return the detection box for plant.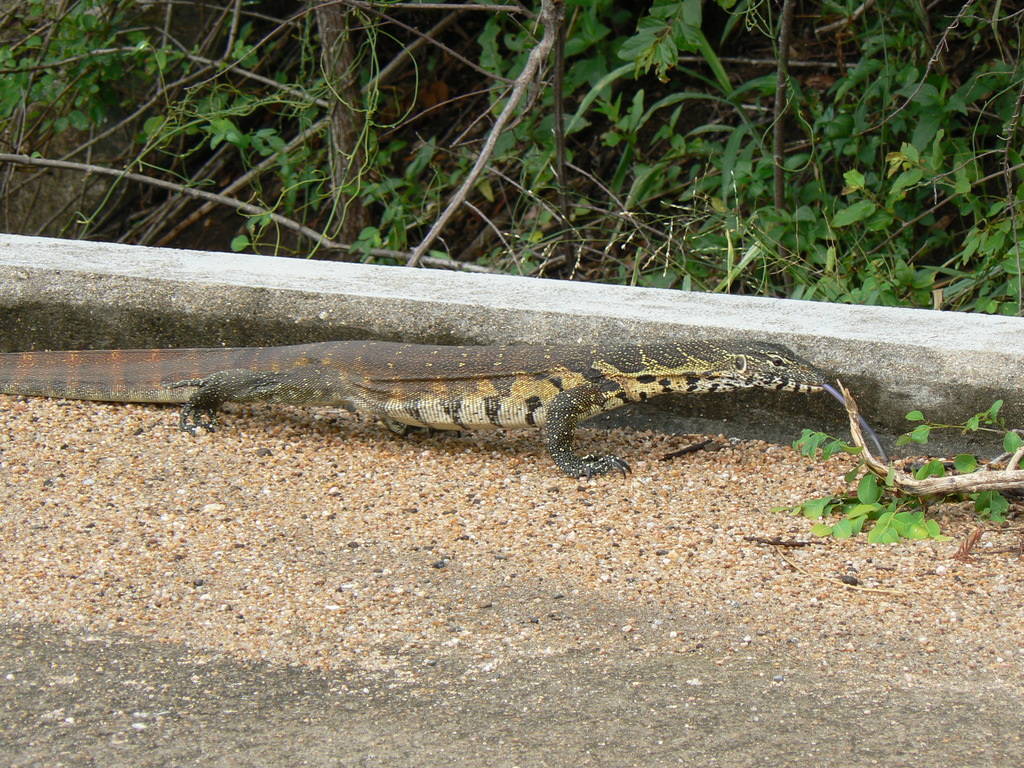
box=[965, 490, 1006, 520].
